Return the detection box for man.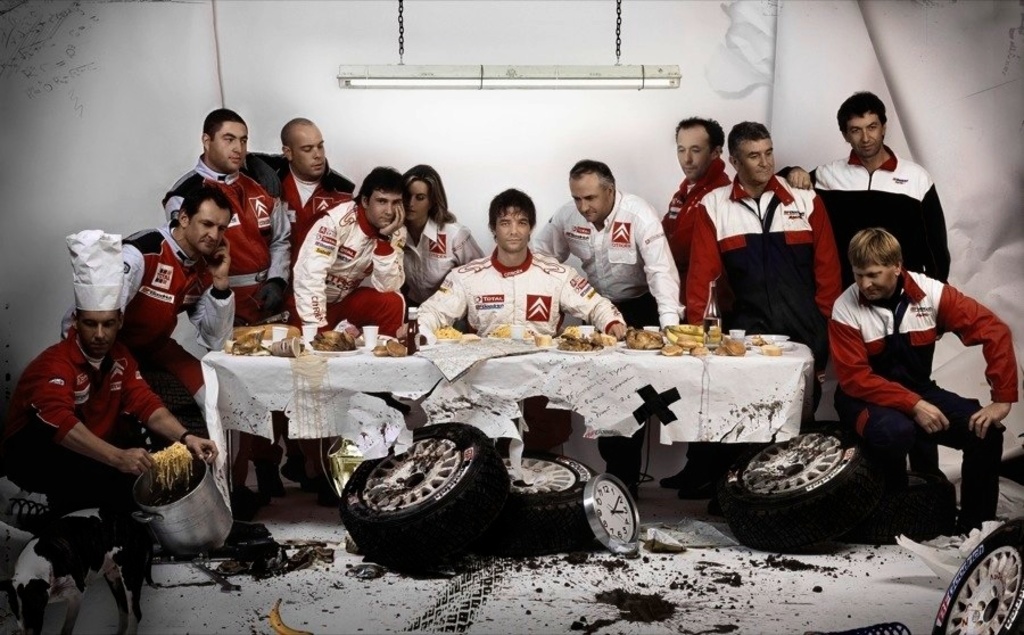
x1=530, y1=157, x2=678, y2=494.
